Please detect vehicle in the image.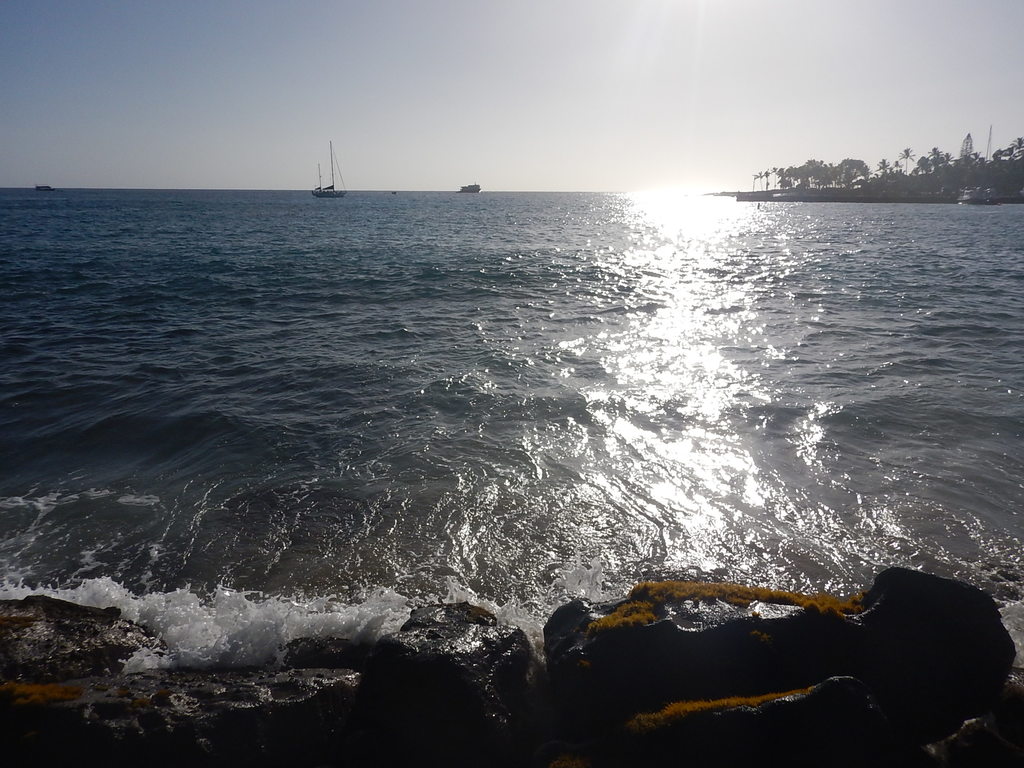
[303, 145, 336, 191].
